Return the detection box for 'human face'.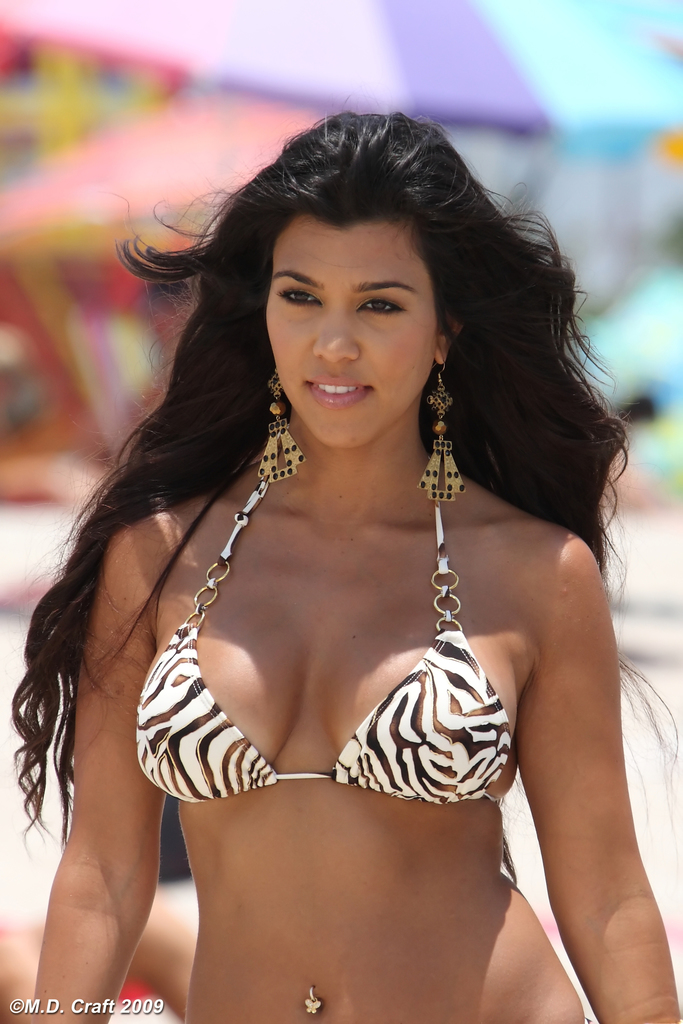
x1=264, y1=213, x2=445, y2=447.
